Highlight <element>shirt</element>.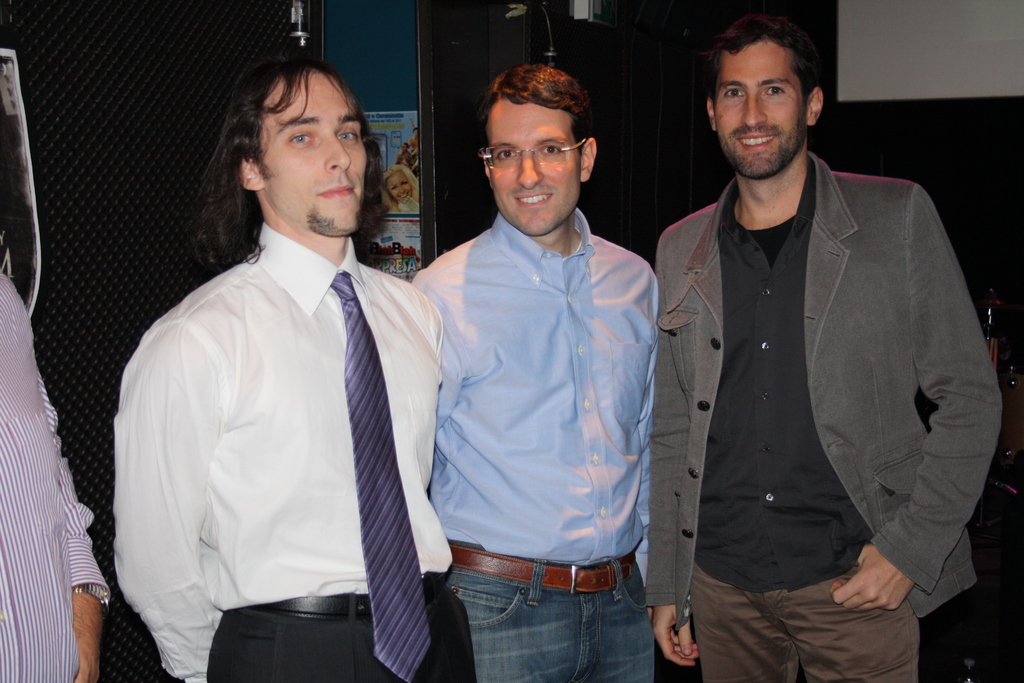
Highlighted region: region(111, 219, 459, 682).
